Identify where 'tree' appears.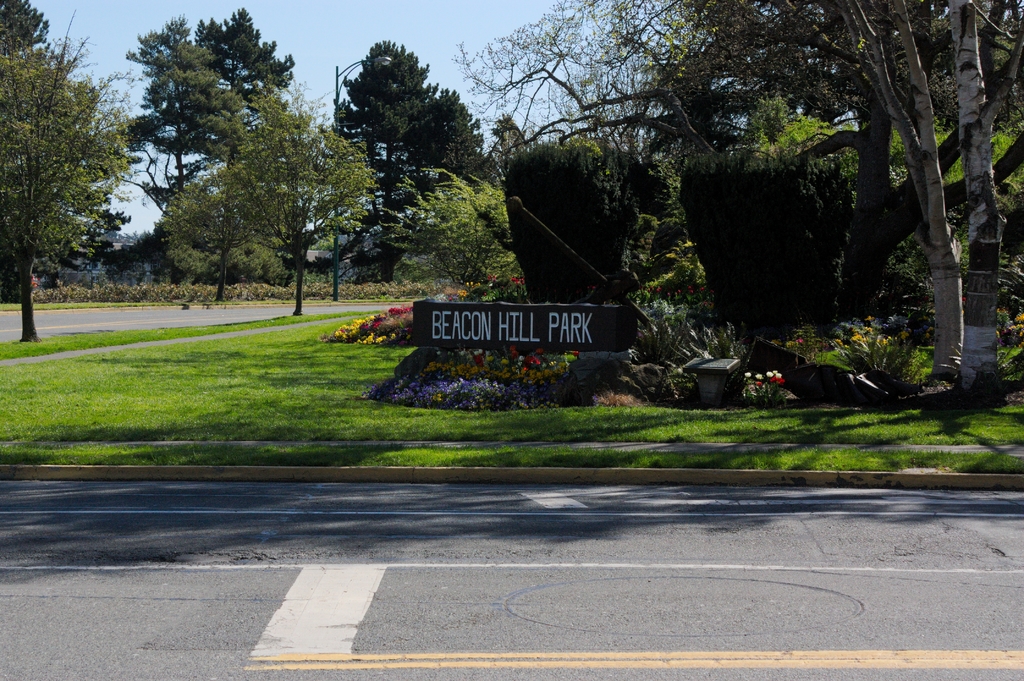
Appears at 0, 4, 141, 342.
